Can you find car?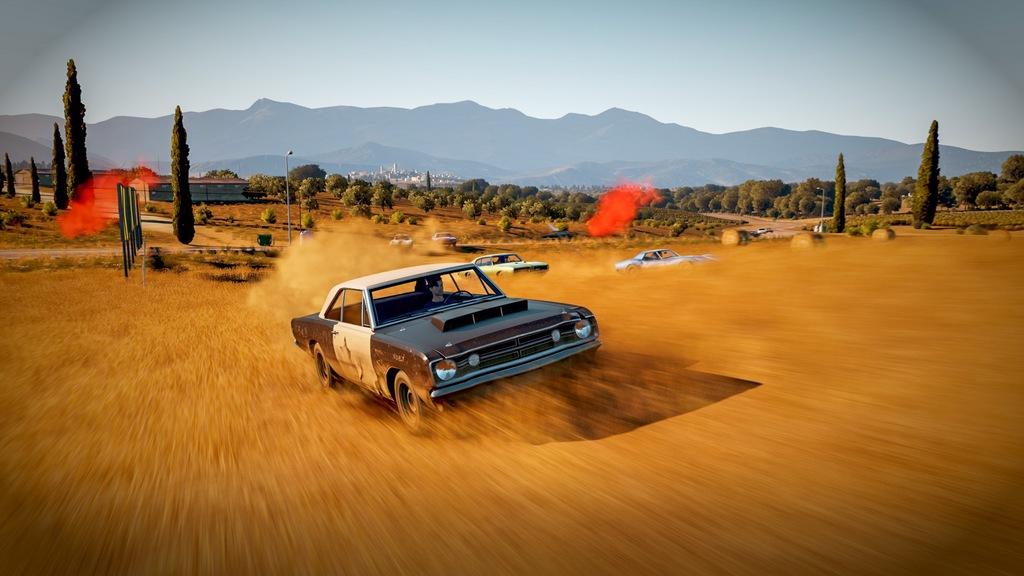
Yes, bounding box: x1=390 y1=234 x2=412 y2=255.
